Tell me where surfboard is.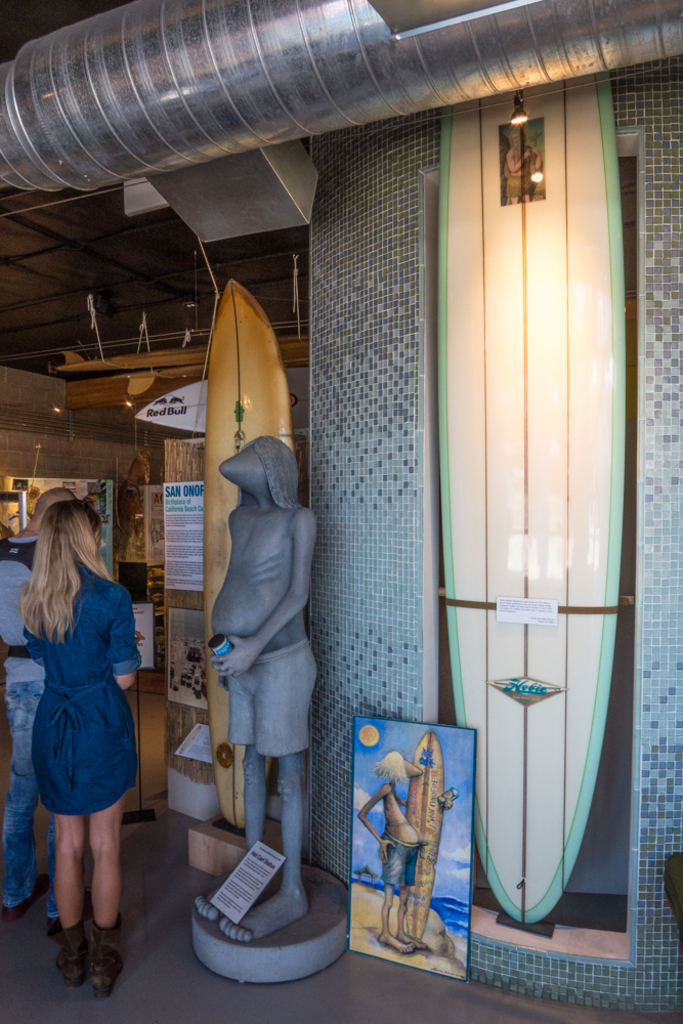
surfboard is at [435, 74, 628, 926].
